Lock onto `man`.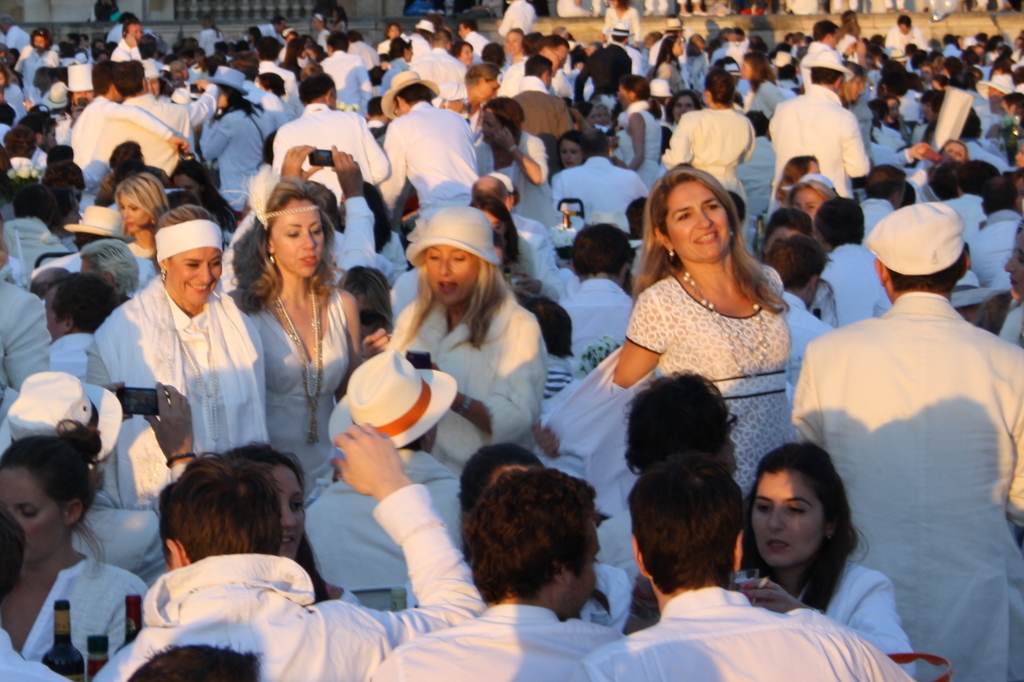
Locked: x1=569 y1=450 x2=917 y2=681.
